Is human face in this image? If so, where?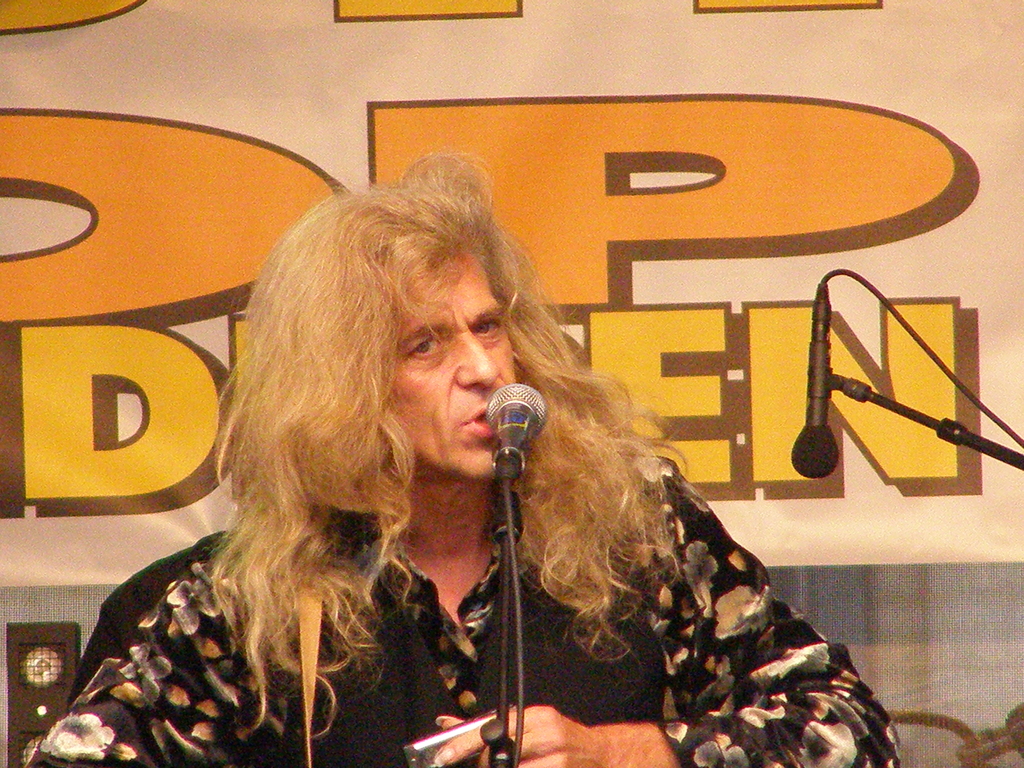
Yes, at 376/241/518/481.
